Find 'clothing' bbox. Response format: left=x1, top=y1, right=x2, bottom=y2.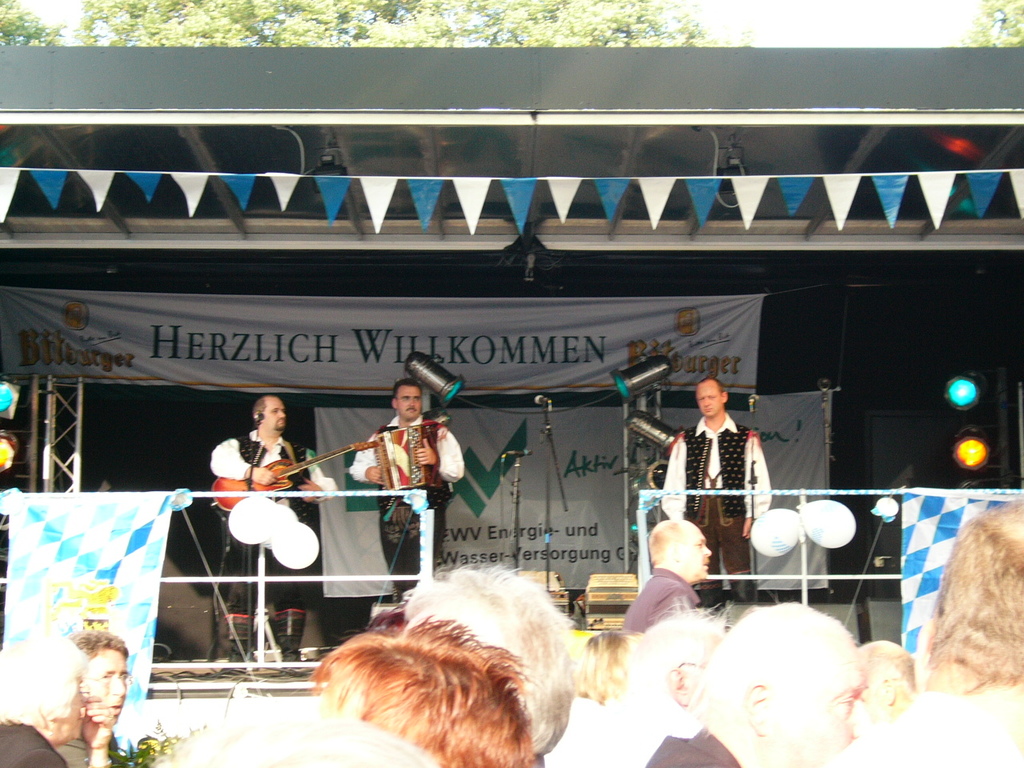
left=50, top=738, right=92, bottom=767.
